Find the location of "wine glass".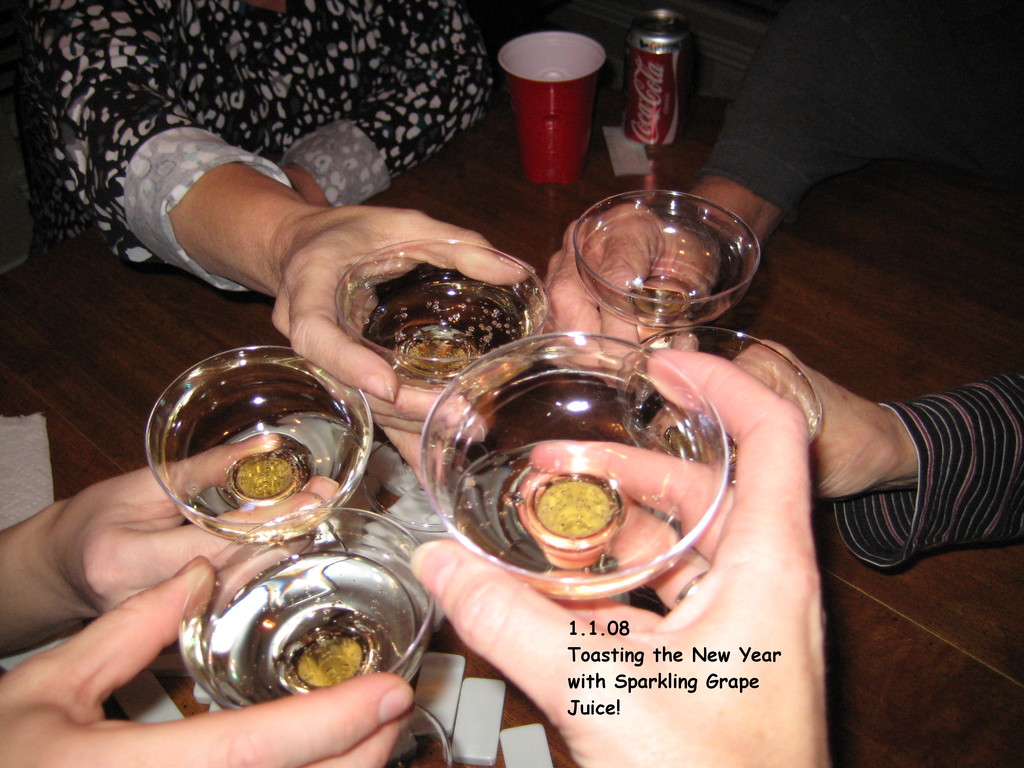
Location: [x1=575, y1=189, x2=755, y2=351].
